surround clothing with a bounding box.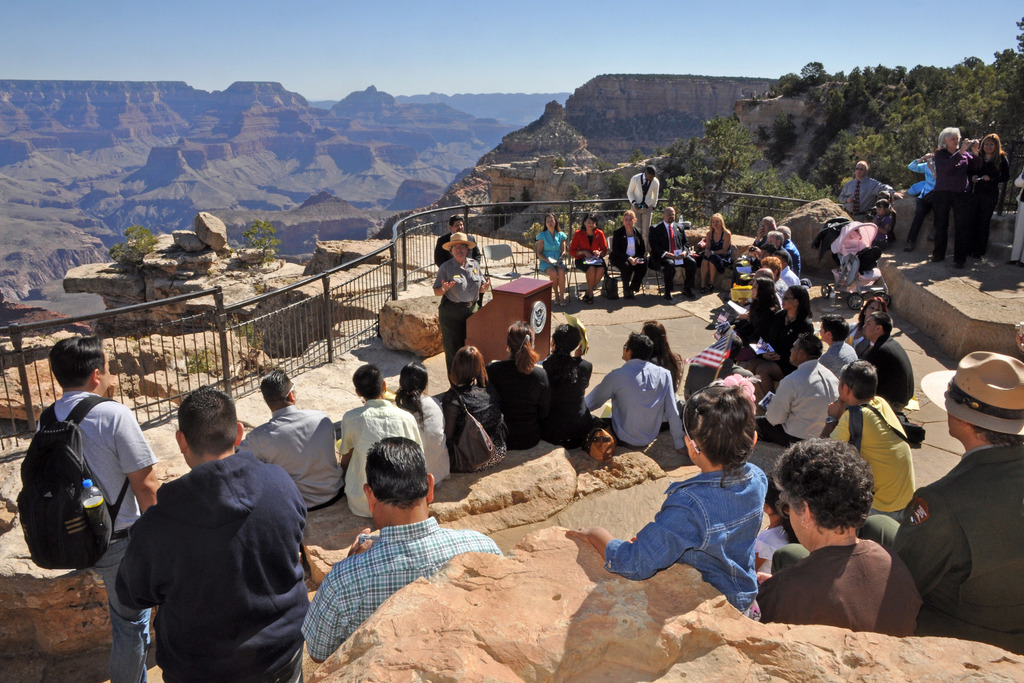
910/156/973/259.
